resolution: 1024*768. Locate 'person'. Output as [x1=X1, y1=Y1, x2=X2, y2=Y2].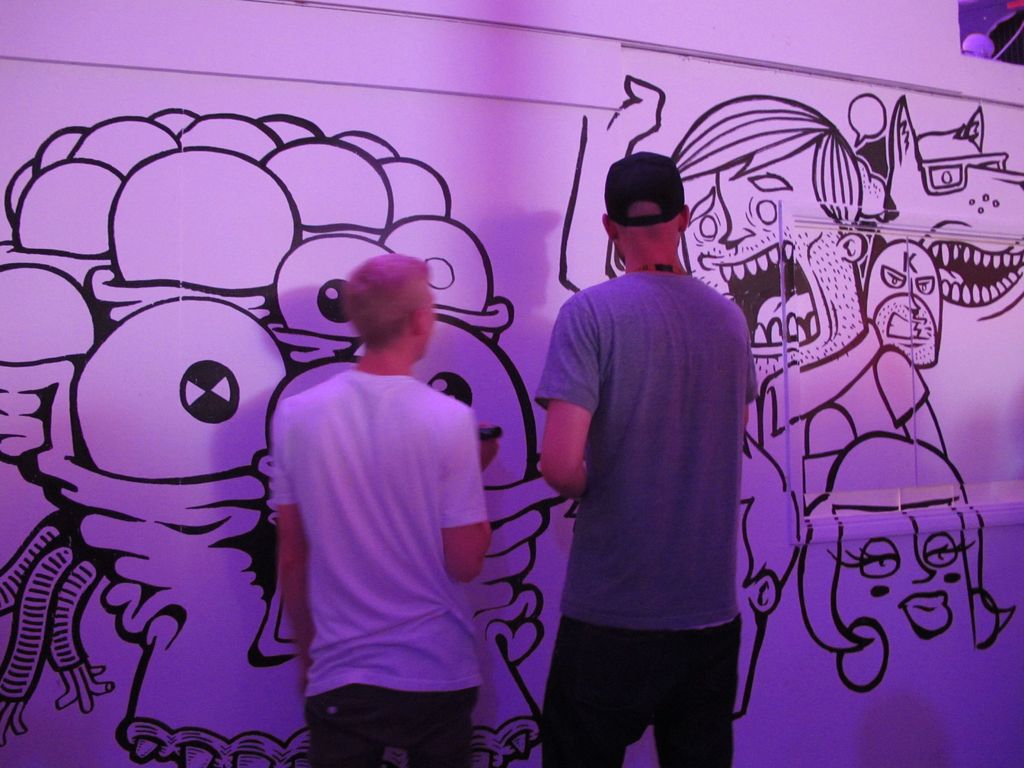
[x1=535, y1=155, x2=761, y2=767].
